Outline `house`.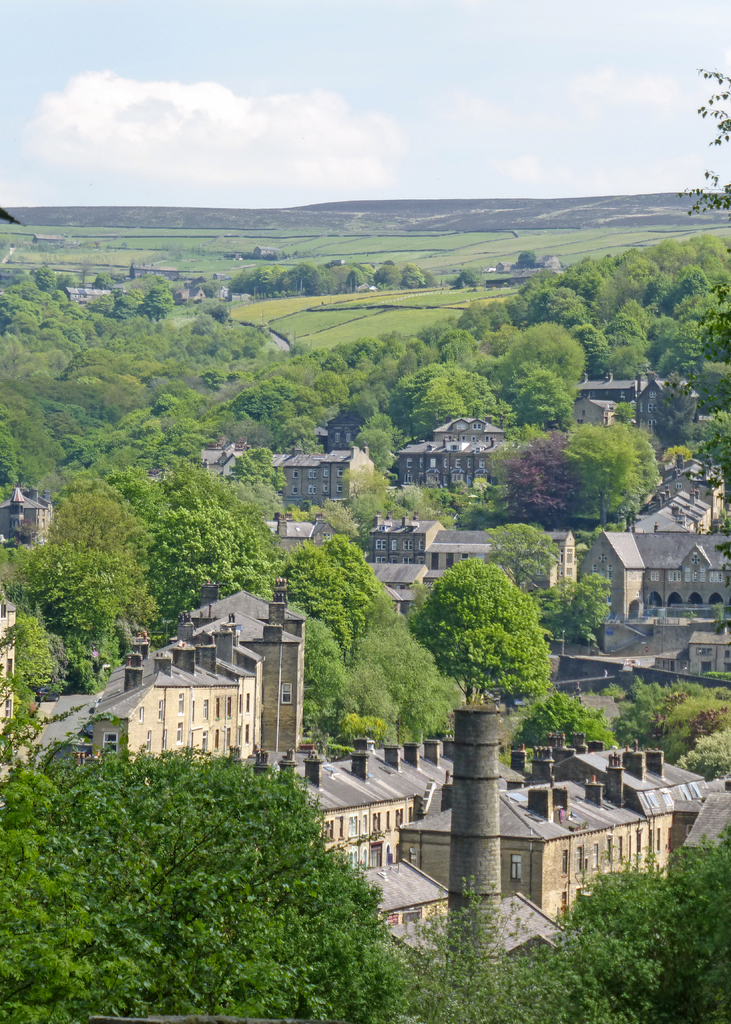
Outline: pyautogui.locateOnScreen(276, 502, 317, 554).
